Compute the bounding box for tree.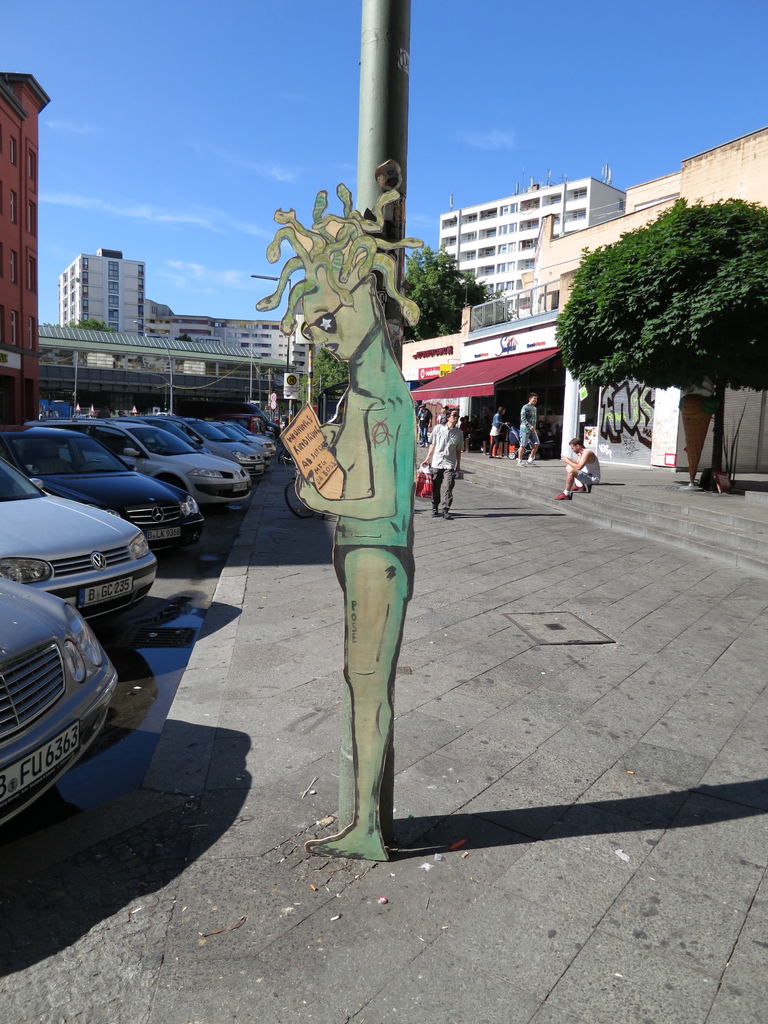
BBox(567, 161, 756, 442).
